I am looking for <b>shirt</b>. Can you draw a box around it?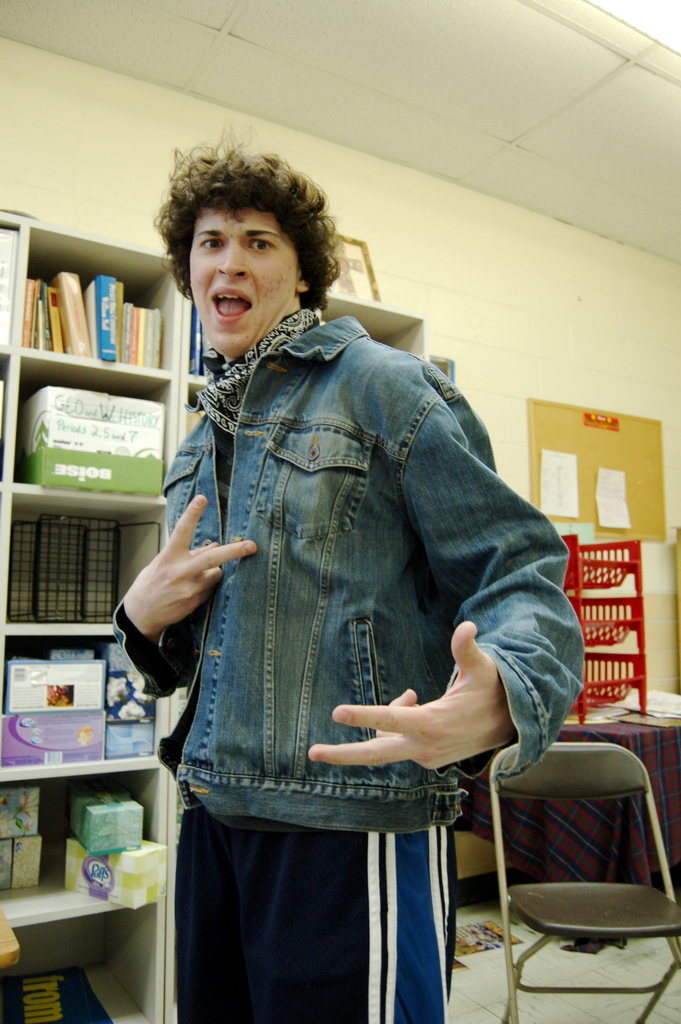
Sure, the bounding box is 110/316/589/830.
